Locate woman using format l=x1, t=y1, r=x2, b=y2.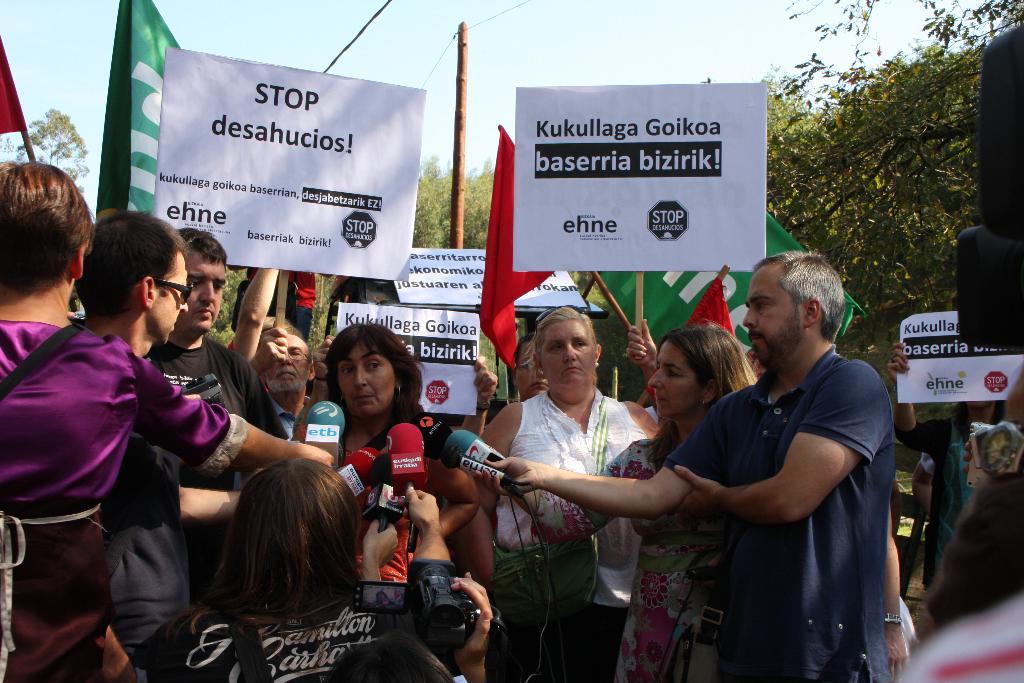
l=372, t=588, r=392, b=605.
